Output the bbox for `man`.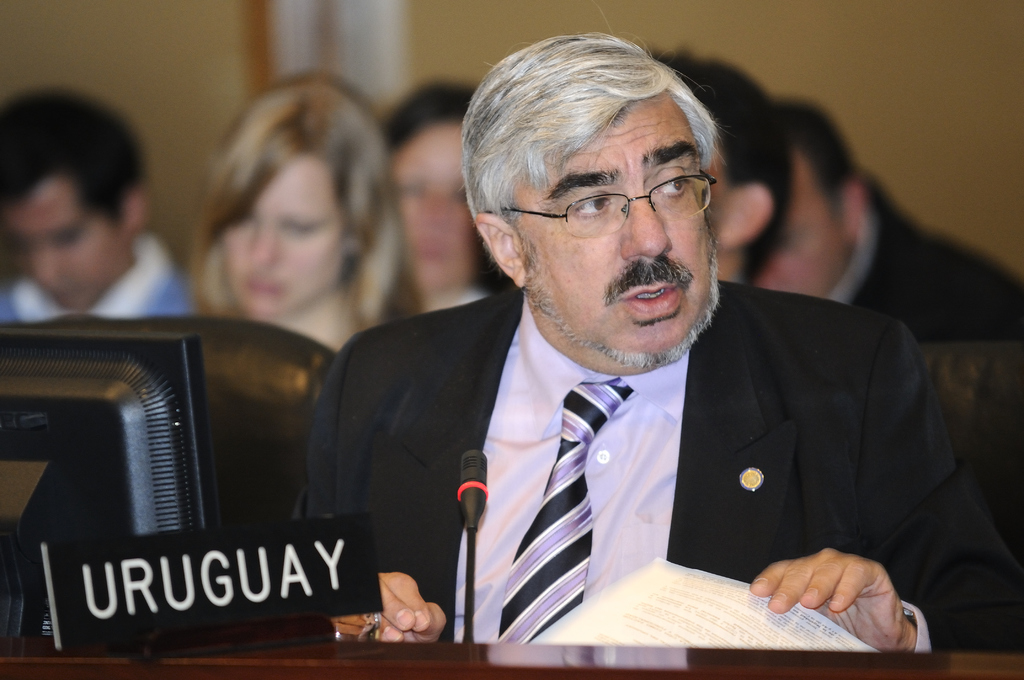
650,43,797,286.
